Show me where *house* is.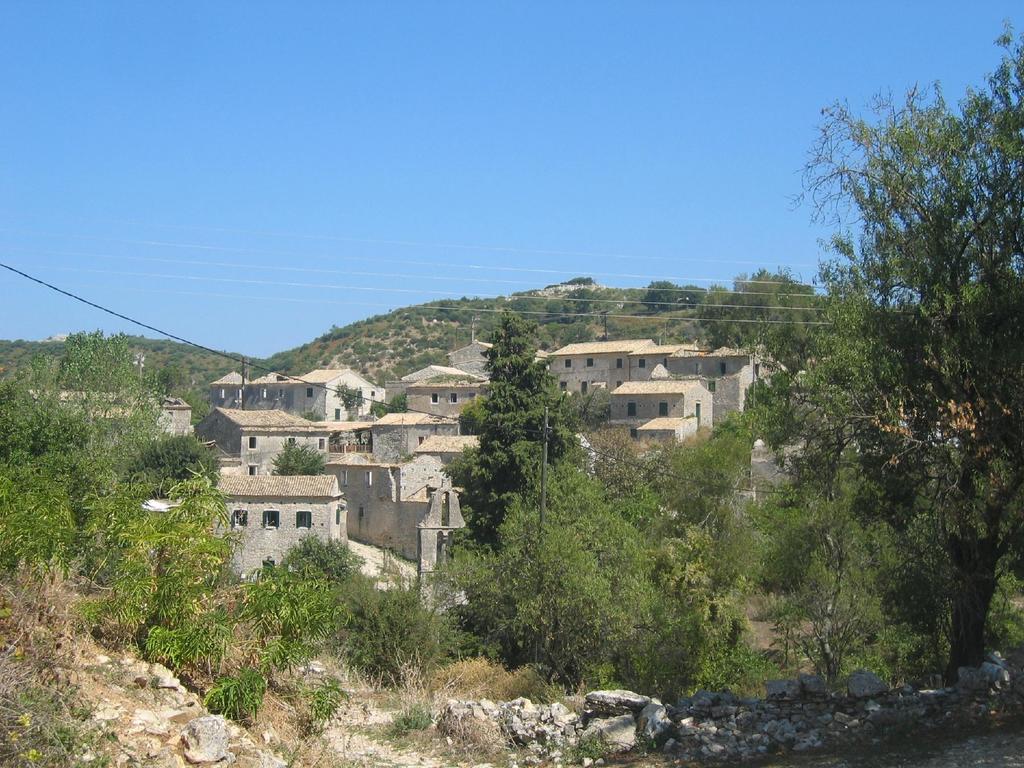
*house* is at 547, 339, 664, 395.
